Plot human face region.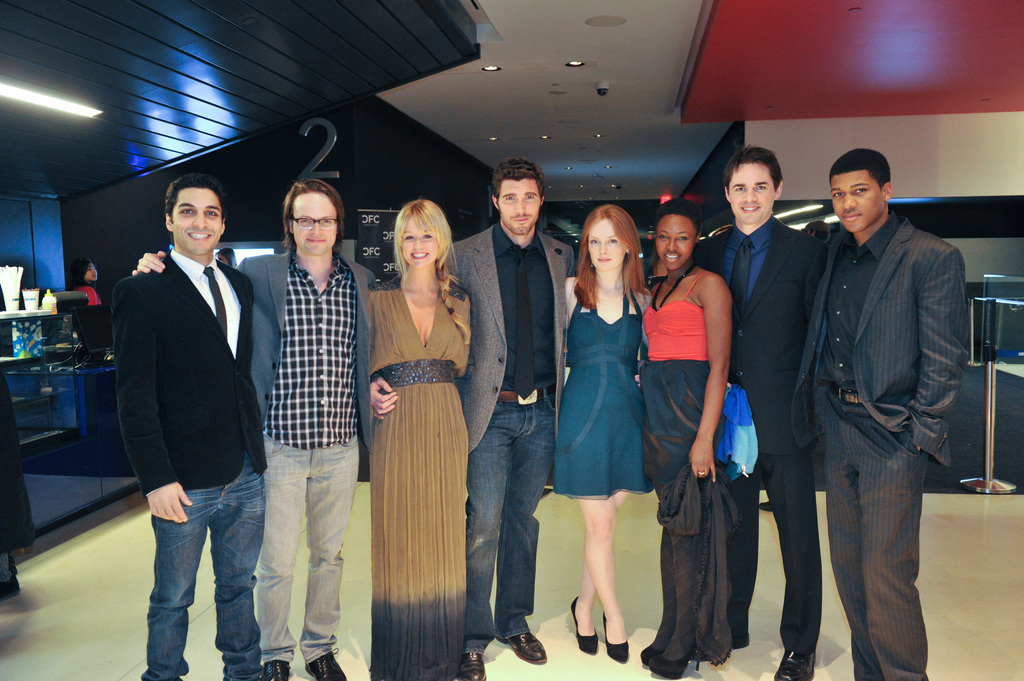
Plotted at x1=401 y1=209 x2=440 y2=266.
